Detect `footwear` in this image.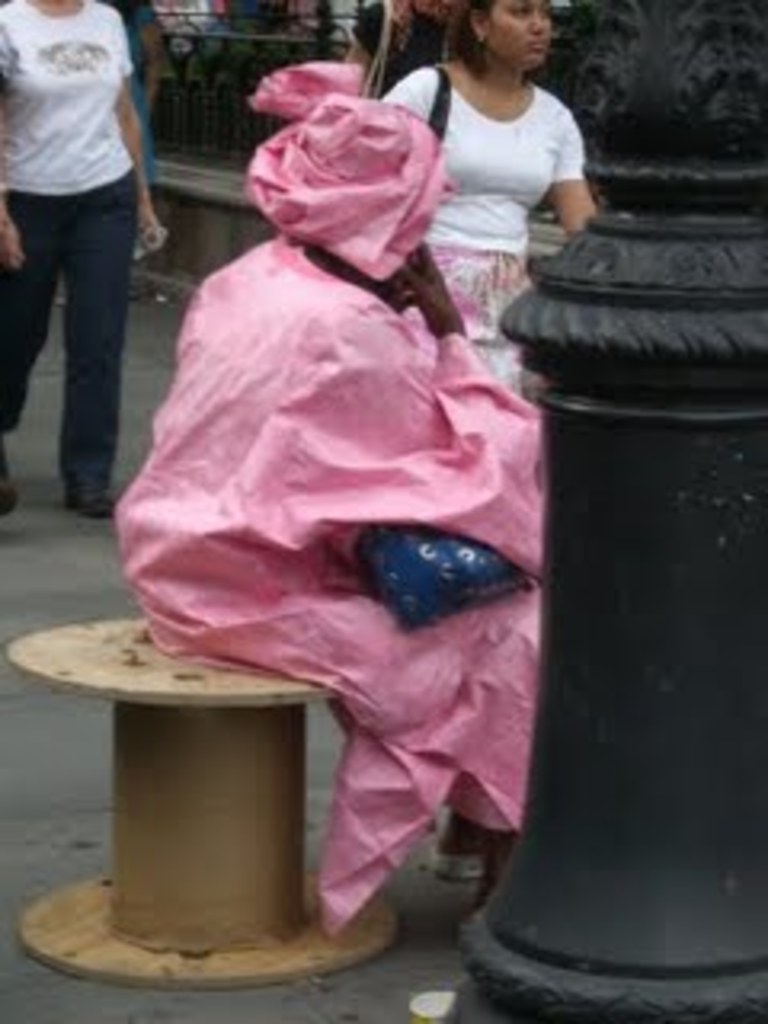
Detection: {"left": 0, "top": 477, "right": 16, "bottom": 512}.
